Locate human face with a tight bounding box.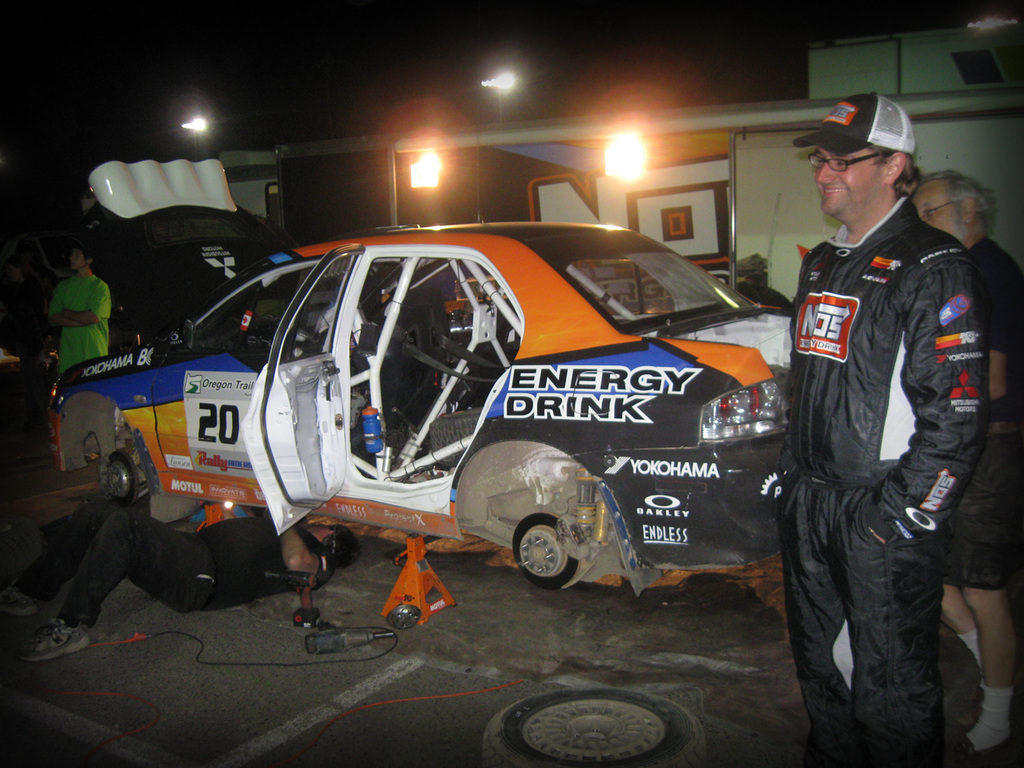
[910,181,964,238].
